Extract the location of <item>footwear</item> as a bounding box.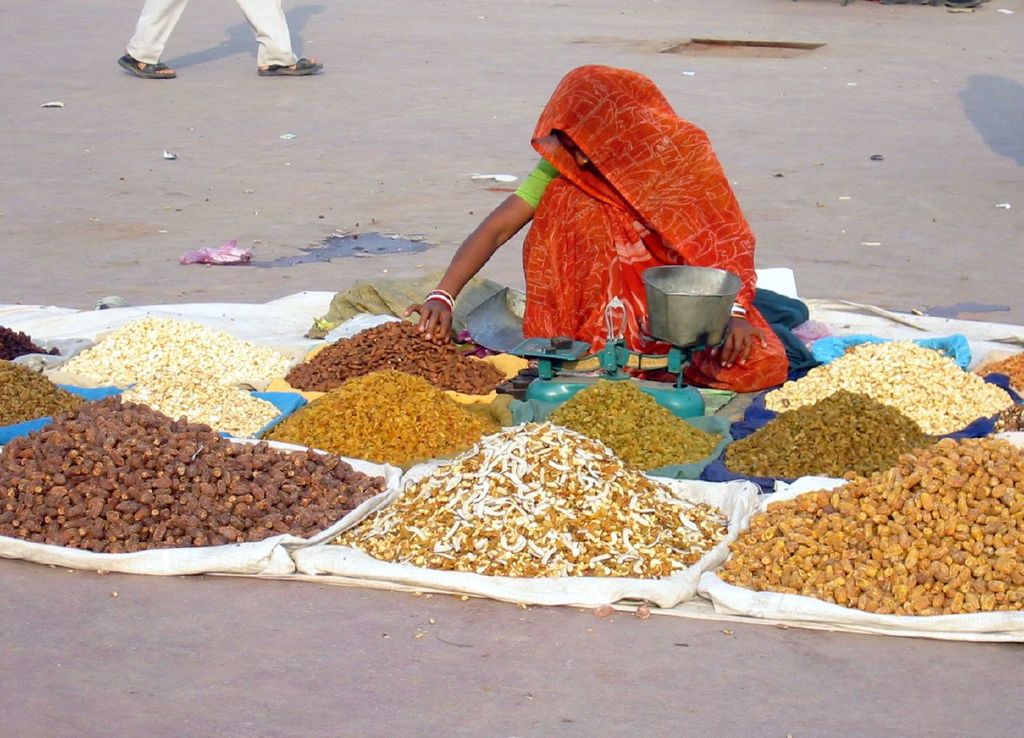
x1=260 y1=58 x2=322 y2=79.
